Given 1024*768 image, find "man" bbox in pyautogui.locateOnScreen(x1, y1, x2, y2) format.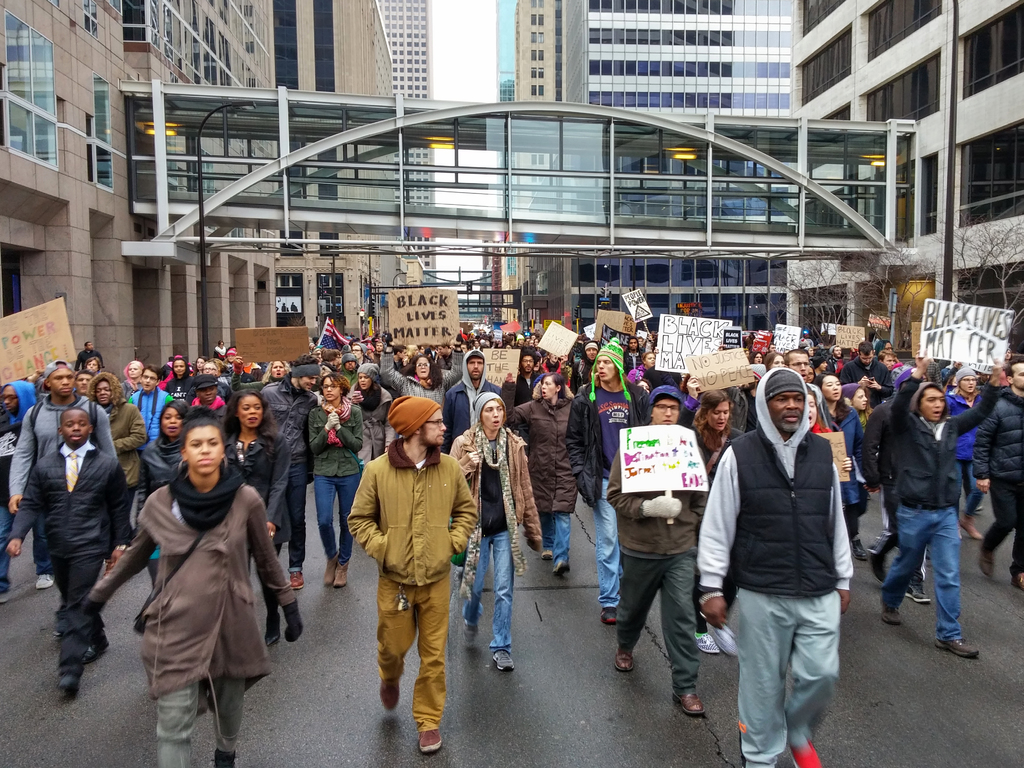
pyautogui.locateOnScreen(576, 341, 604, 391).
